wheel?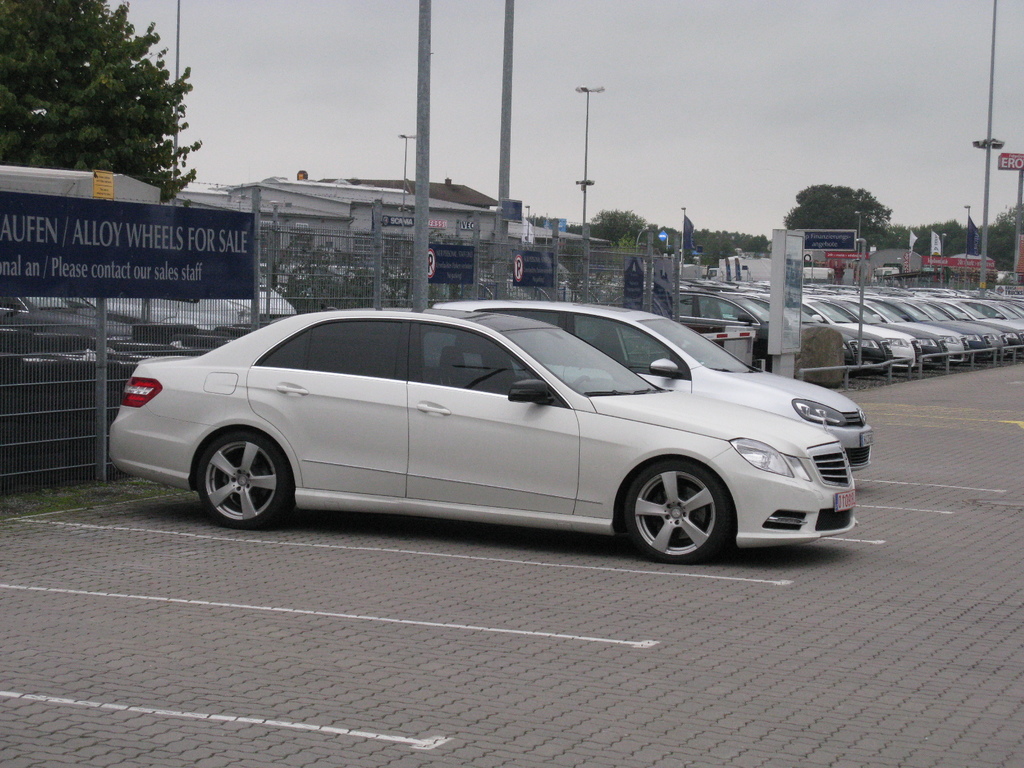
568,374,591,390
